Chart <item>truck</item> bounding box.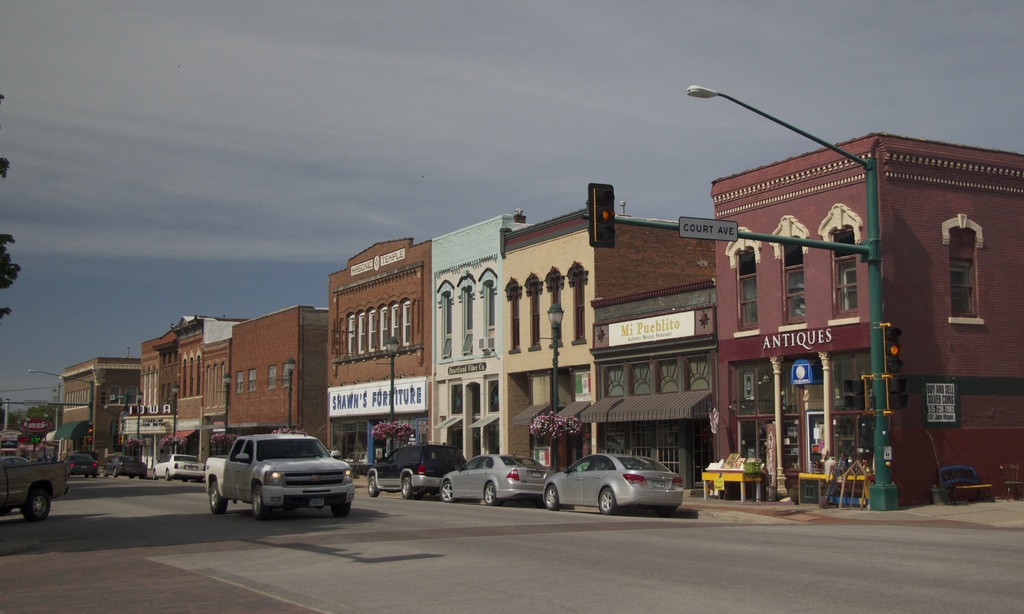
Charted: (left=0, top=453, right=70, bottom=527).
